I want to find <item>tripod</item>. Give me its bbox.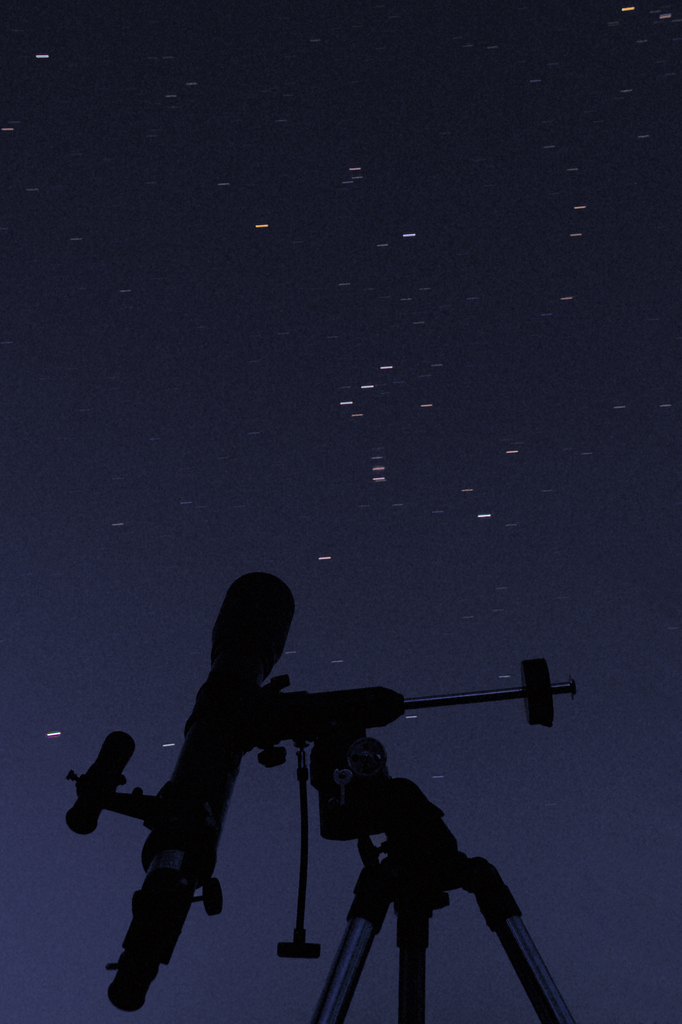
box(265, 781, 601, 1023).
